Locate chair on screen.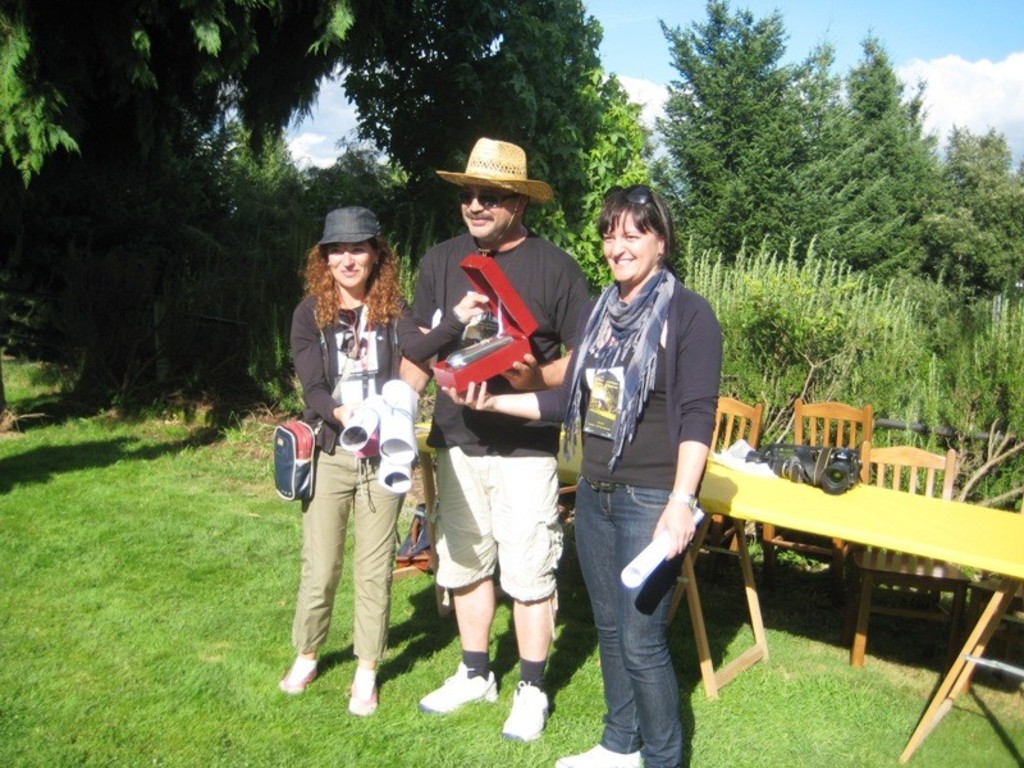
On screen at 708:401:760:550.
